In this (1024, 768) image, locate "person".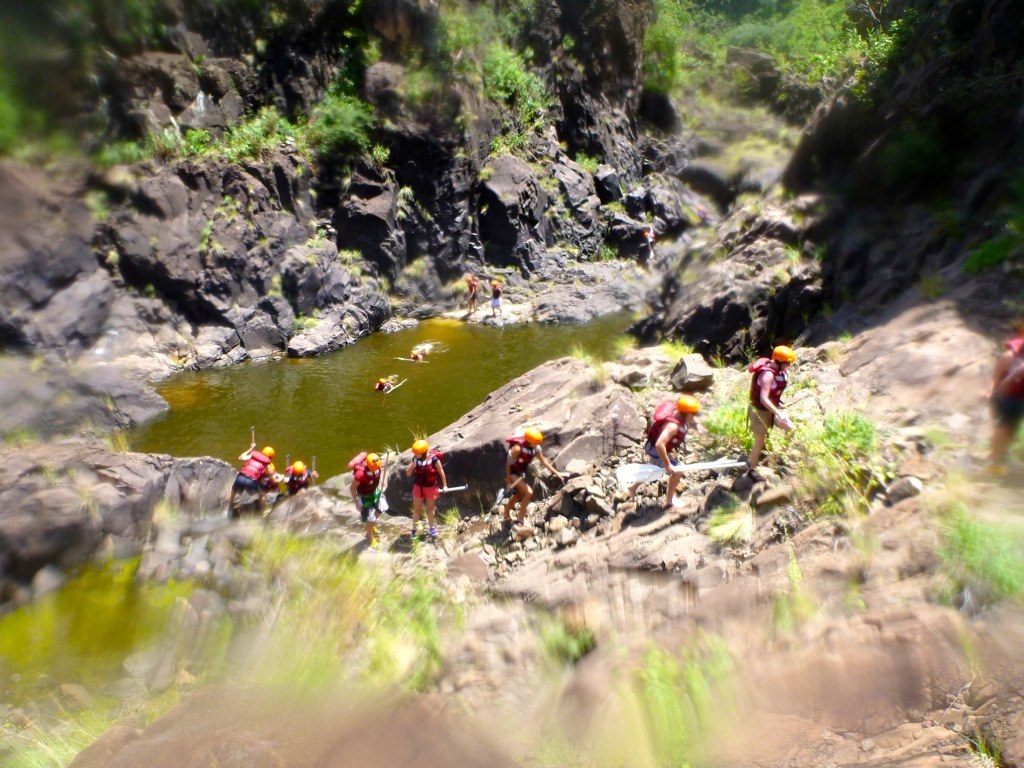
Bounding box: 372/369/410/393.
